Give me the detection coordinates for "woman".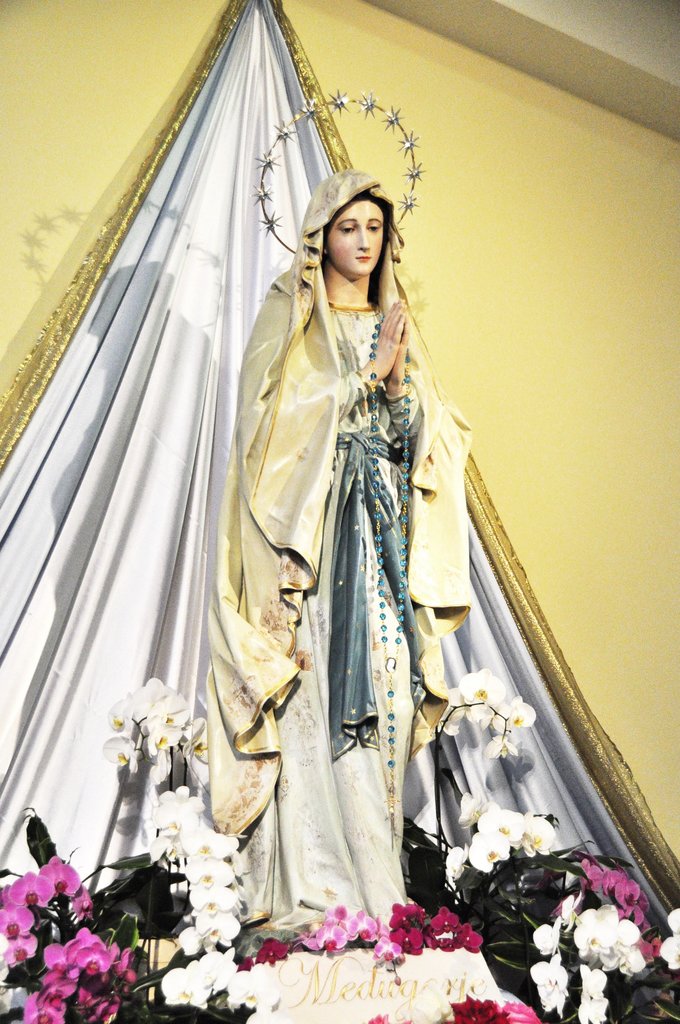
detection(192, 166, 471, 934).
